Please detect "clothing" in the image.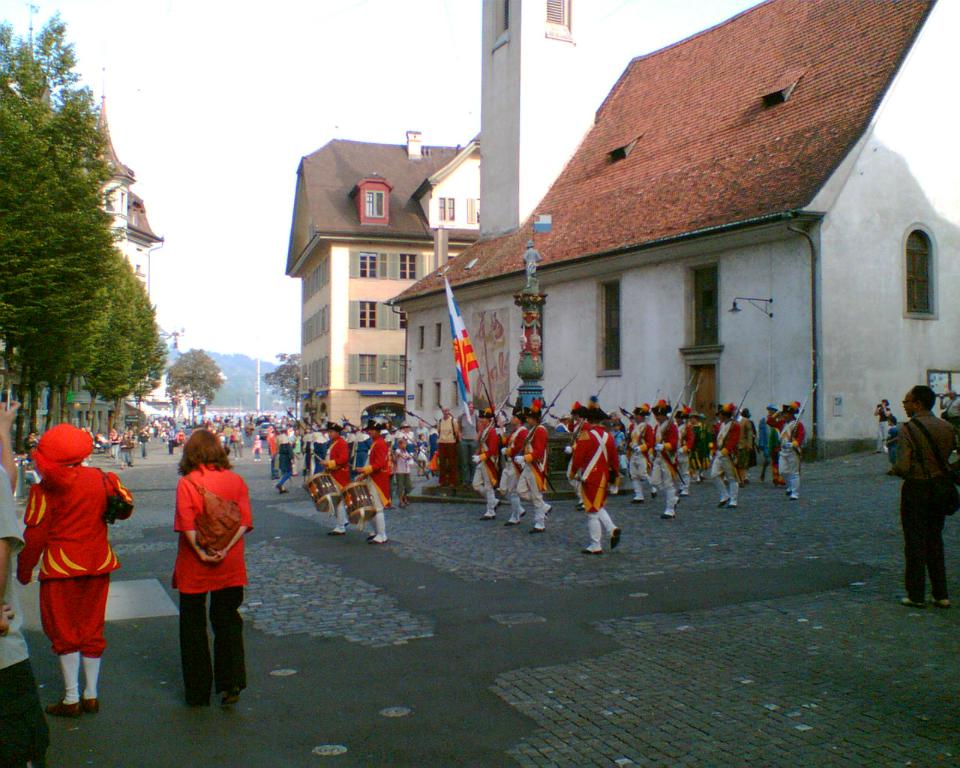
[119, 436, 134, 455].
